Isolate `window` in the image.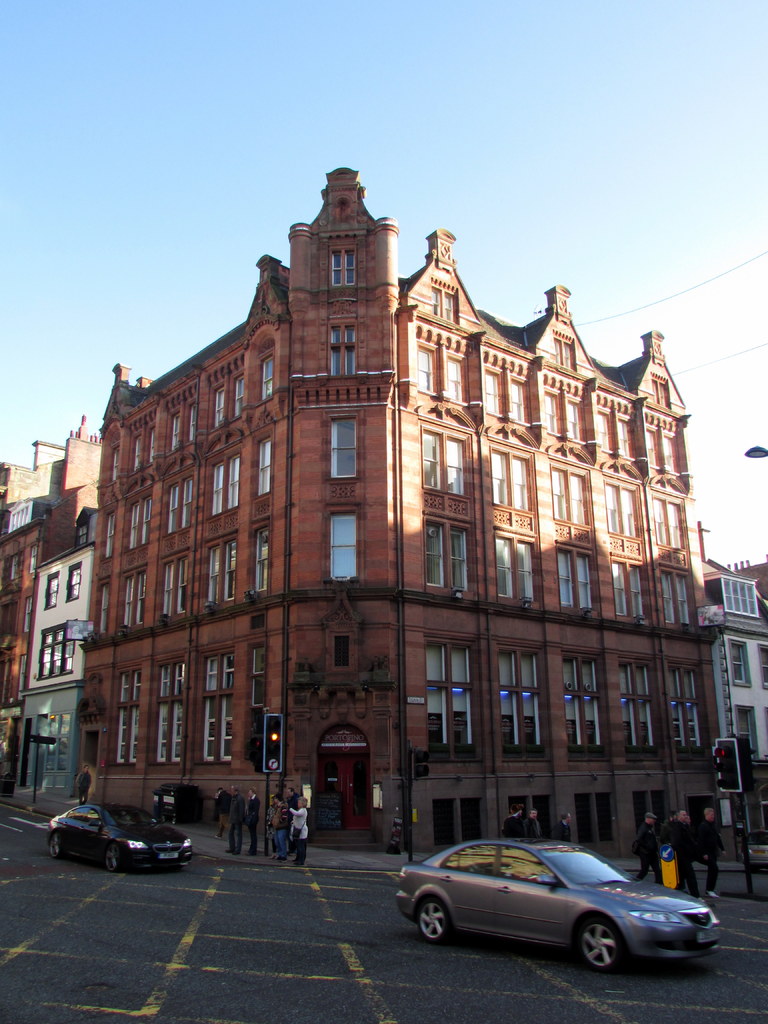
Isolated region: [x1=207, y1=540, x2=243, y2=601].
